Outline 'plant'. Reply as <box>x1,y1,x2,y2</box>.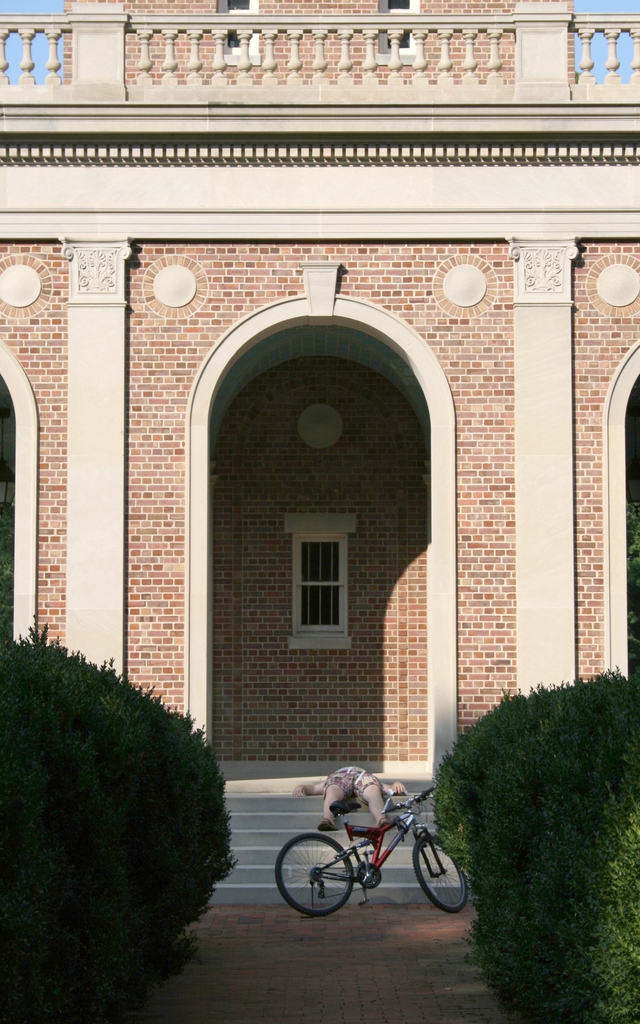
<box>0,595,253,1023</box>.
